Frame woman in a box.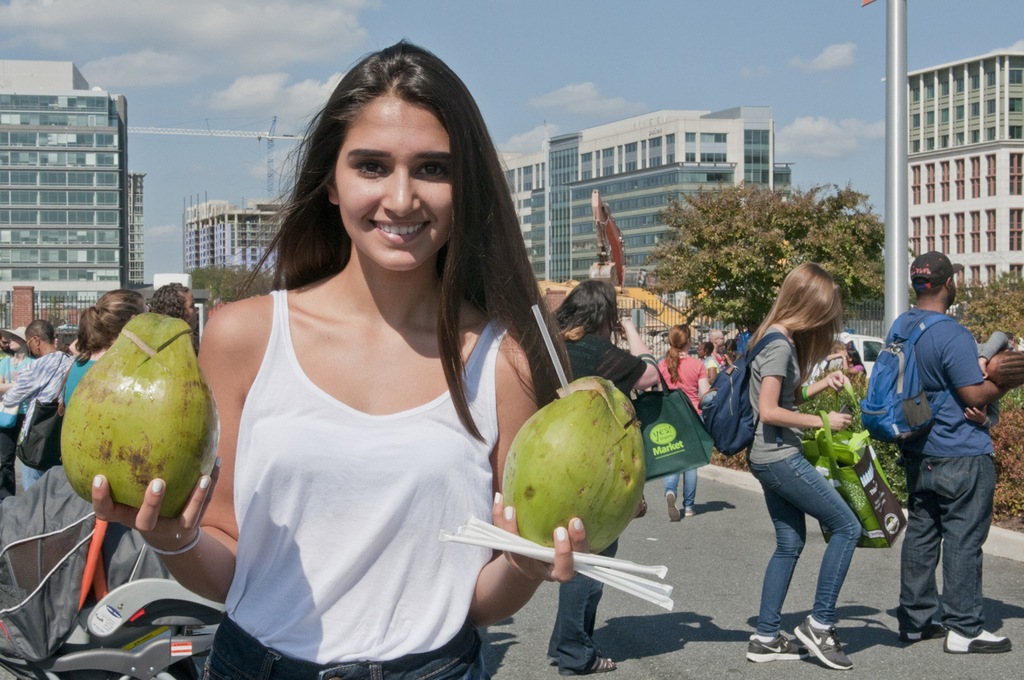
(x1=654, y1=316, x2=716, y2=534).
